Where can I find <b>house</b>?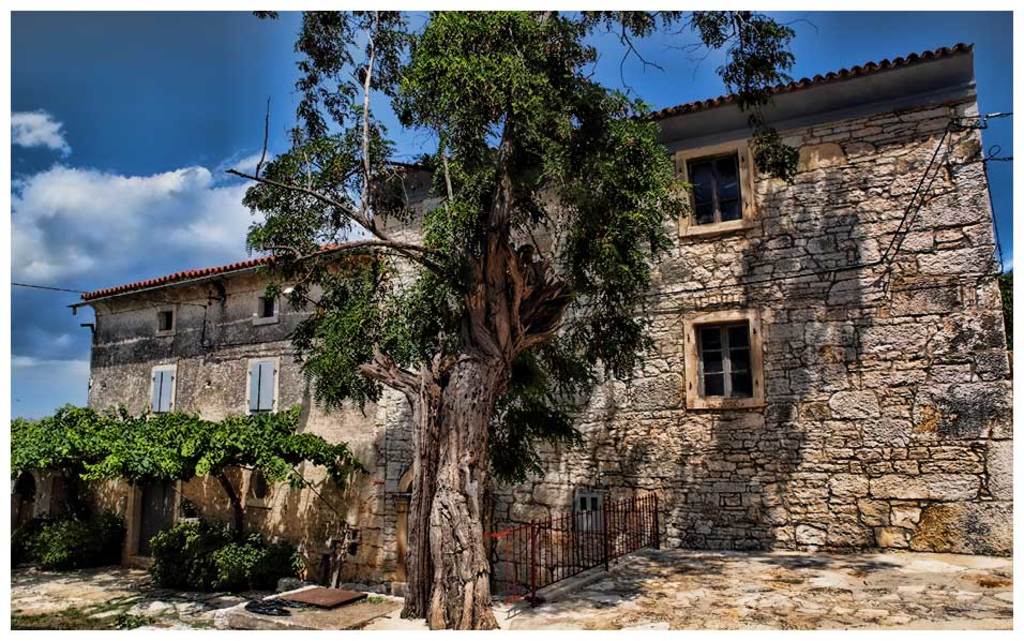
You can find it at x1=46, y1=56, x2=994, y2=577.
